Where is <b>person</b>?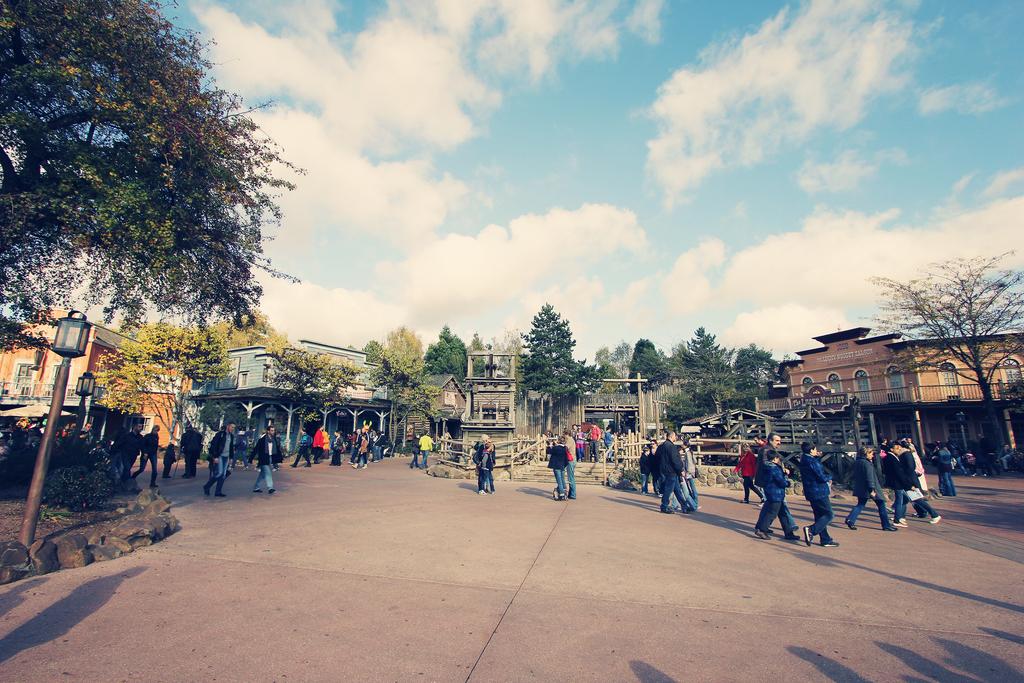
945:436:964:475.
